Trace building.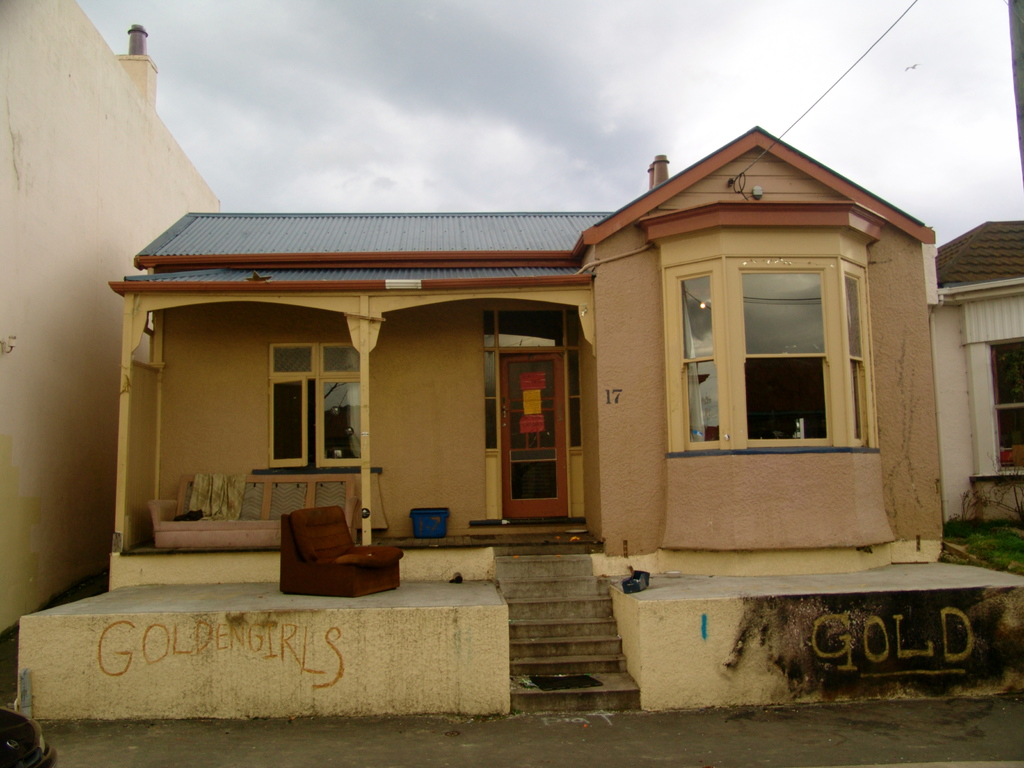
Traced to (926, 219, 1023, 544).
